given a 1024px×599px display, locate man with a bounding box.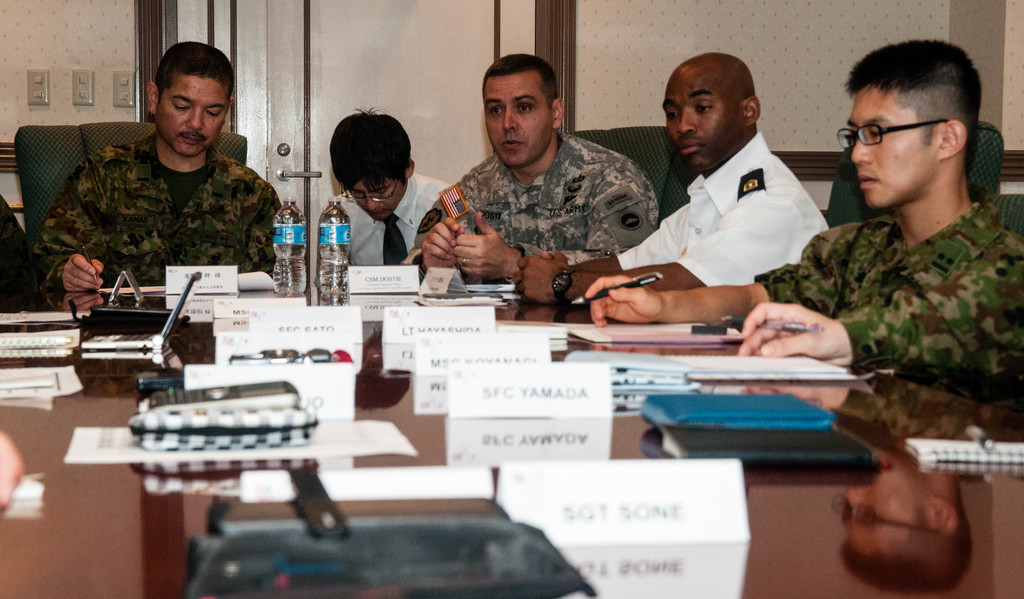
Located: locate(405, 50, 660, 285).
